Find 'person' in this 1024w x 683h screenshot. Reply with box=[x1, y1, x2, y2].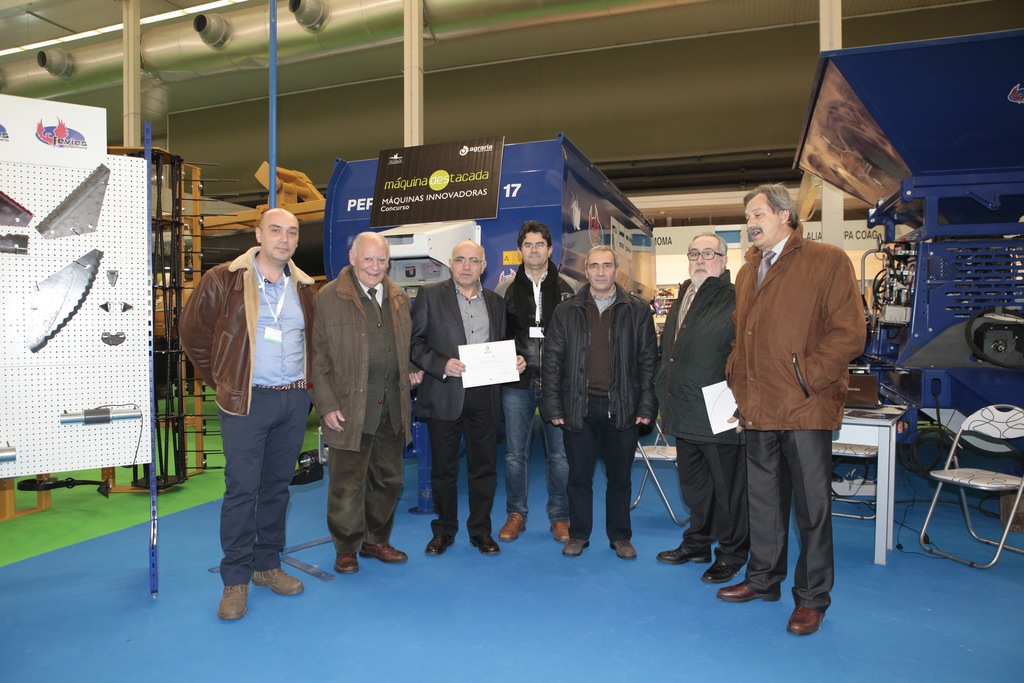
box=[718, 177, 868, 639].
